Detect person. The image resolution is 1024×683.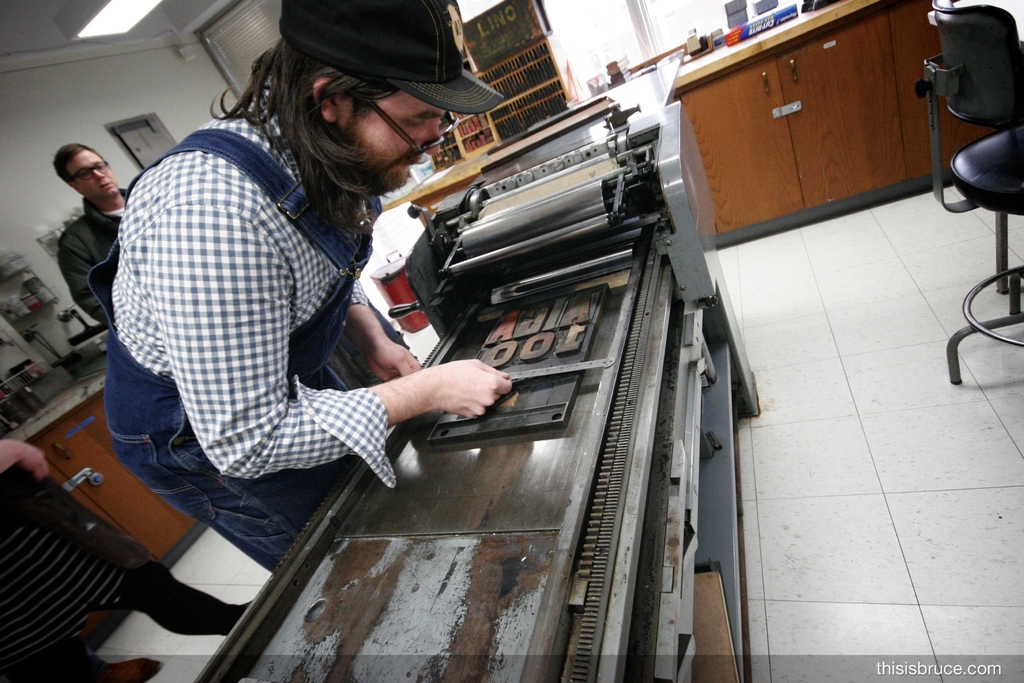
bbox=[104, 28, 488, 577].
